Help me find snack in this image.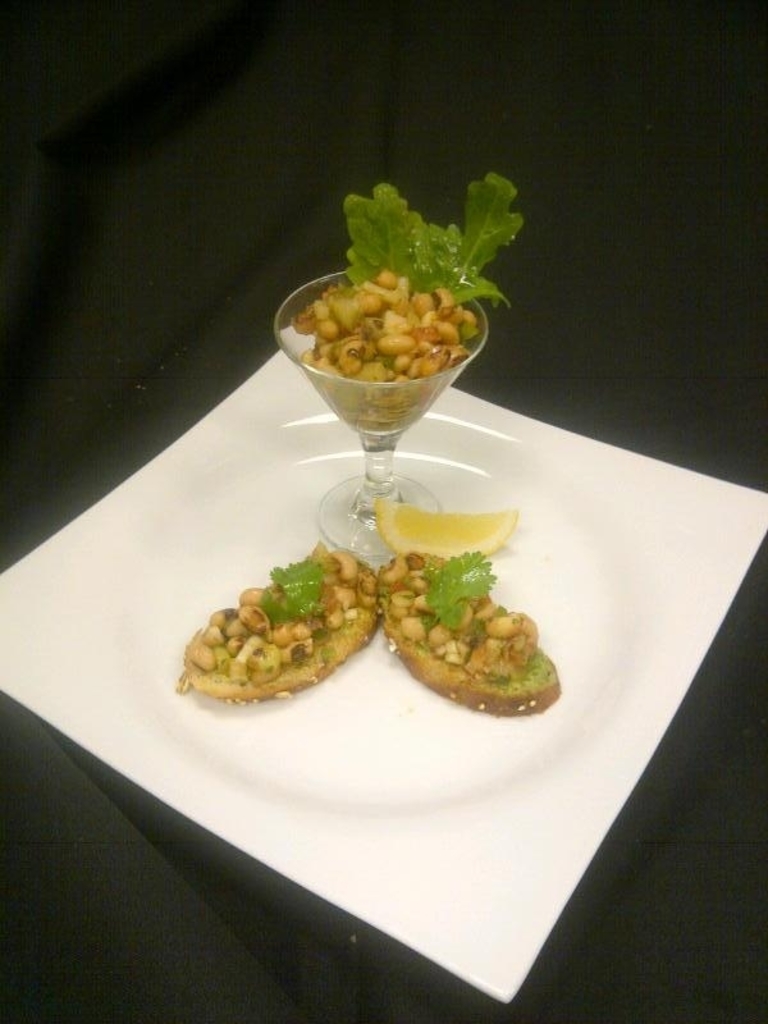
Found it: [left=383, top=543, right=558, bottom=718].
